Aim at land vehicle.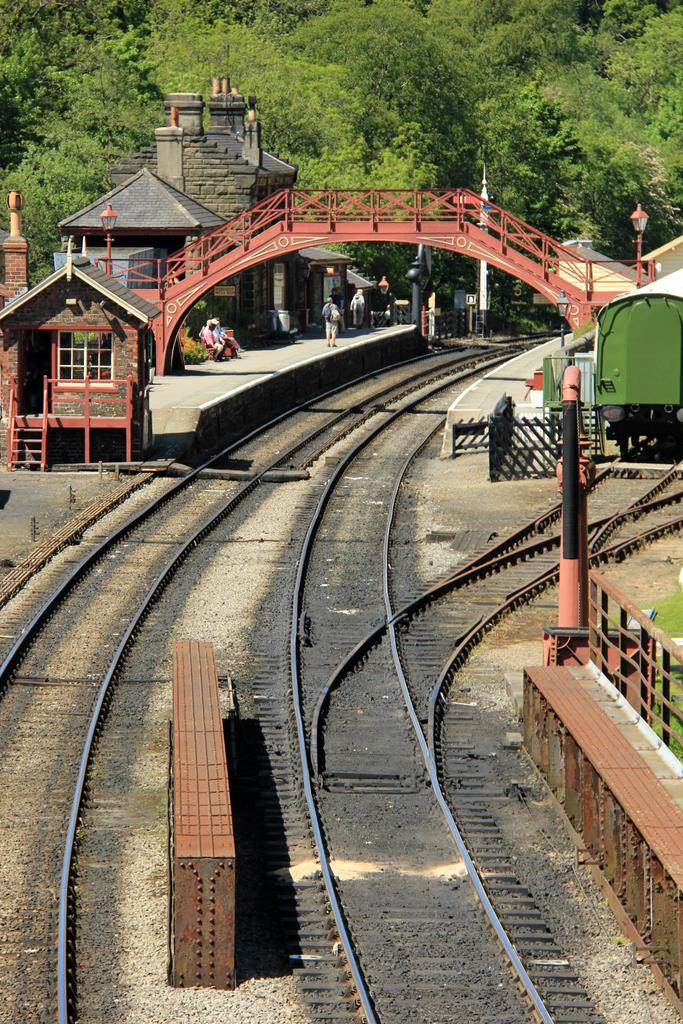
Aimed at box=[584, 257, 682, 472].
